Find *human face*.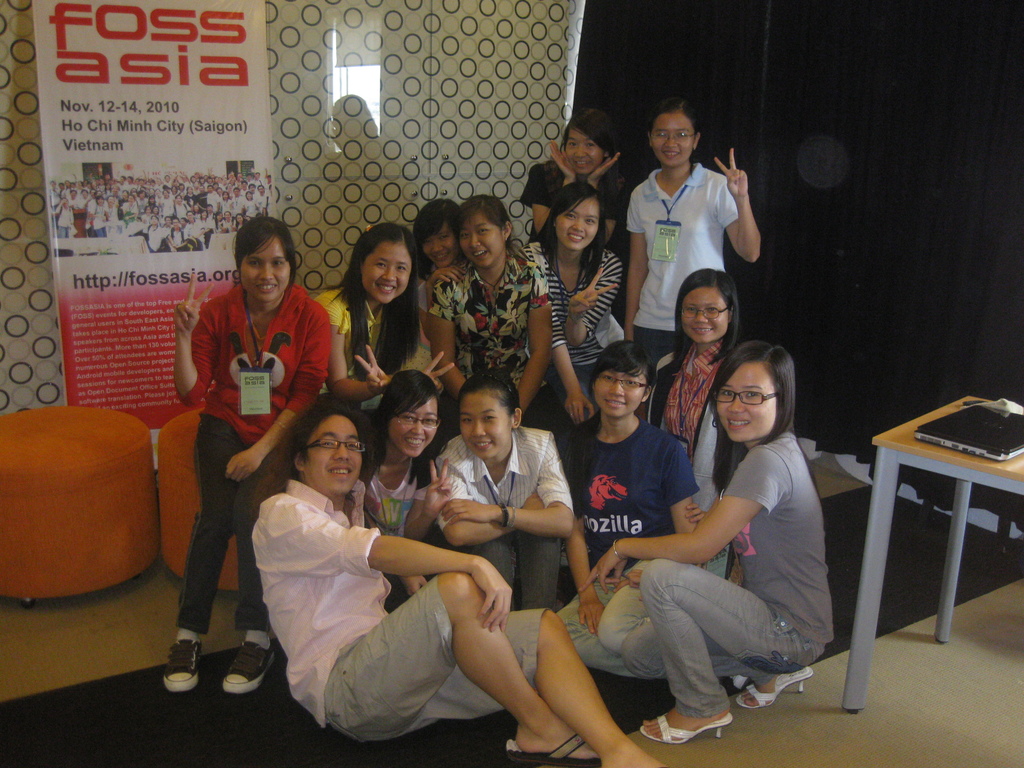
locate(593, 362, 643, 417).
